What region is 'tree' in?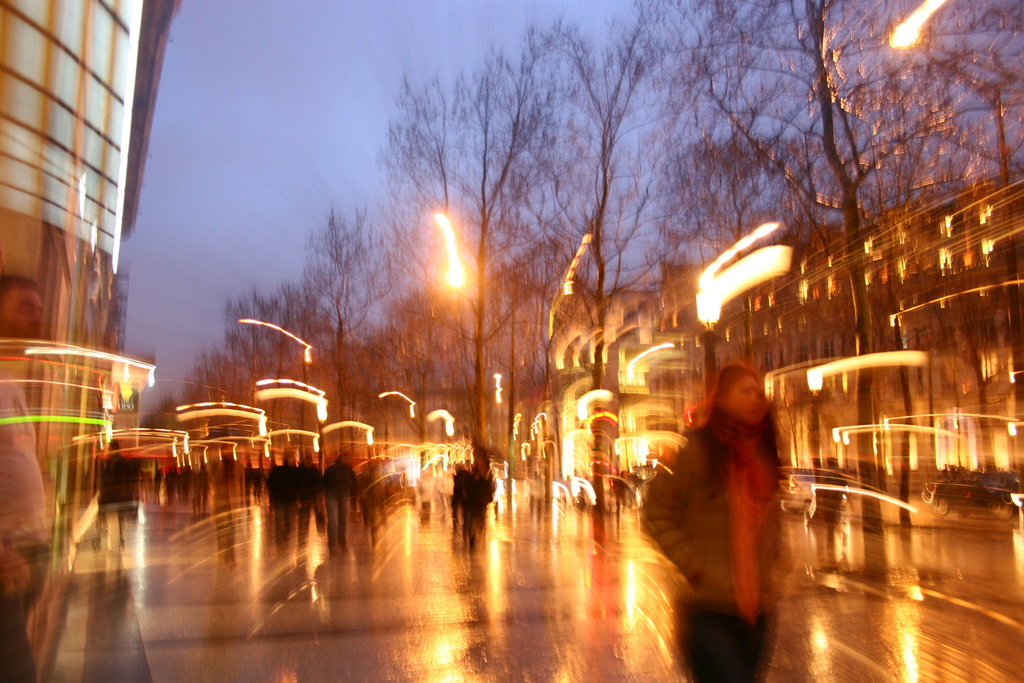
220,281,280,386.
